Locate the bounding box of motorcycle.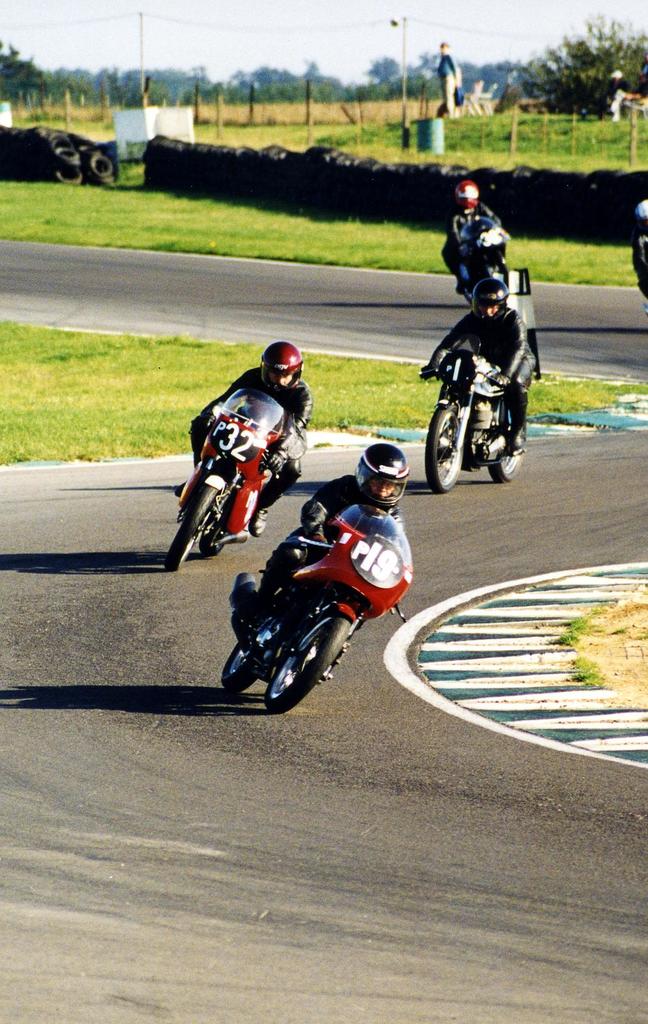
Bounding box: 415 342 539 493.
